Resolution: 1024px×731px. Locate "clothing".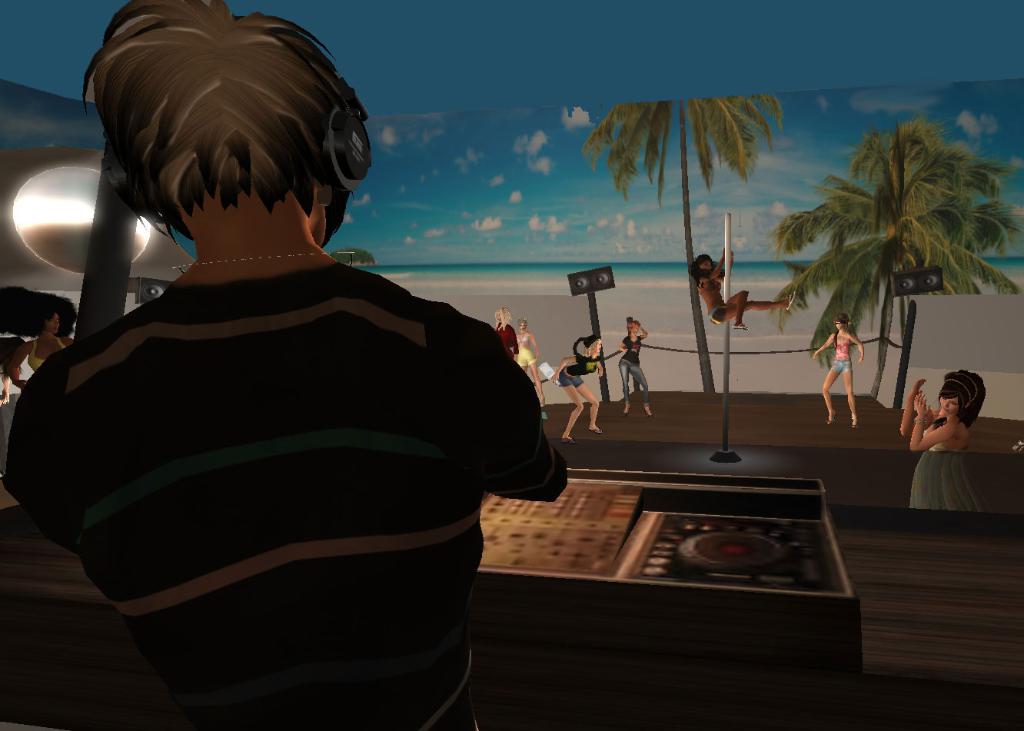
[511,331,533,374].
